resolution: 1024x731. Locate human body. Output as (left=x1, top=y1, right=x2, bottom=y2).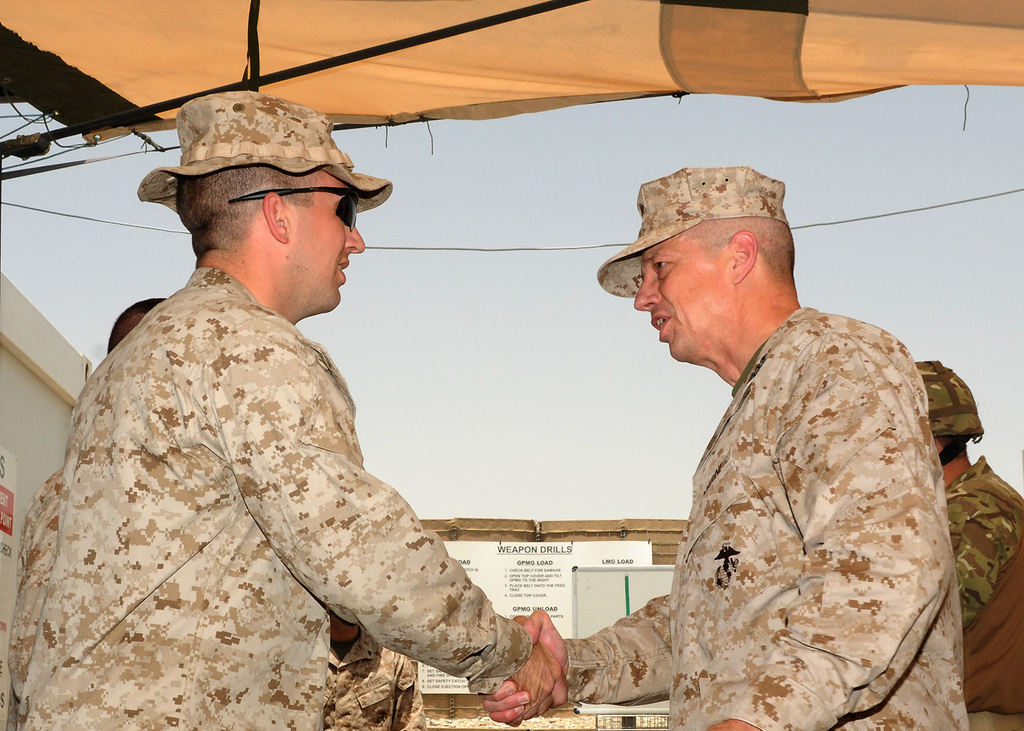
(left=548, top=178, right=968, bottom=730).
